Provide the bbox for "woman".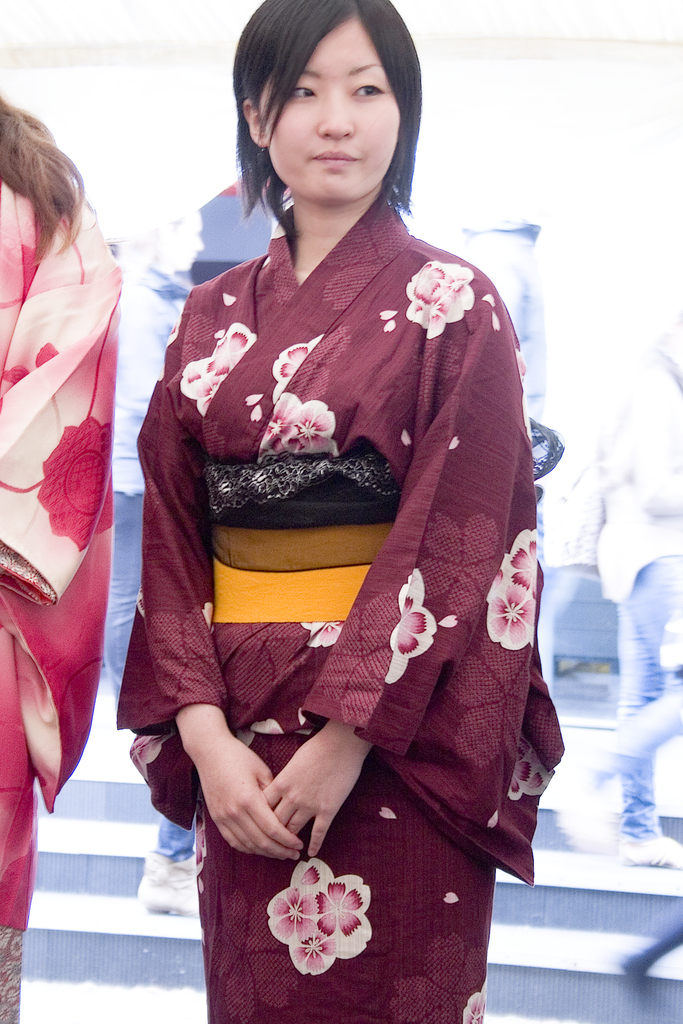
crop(113, 17, 551, 988).
